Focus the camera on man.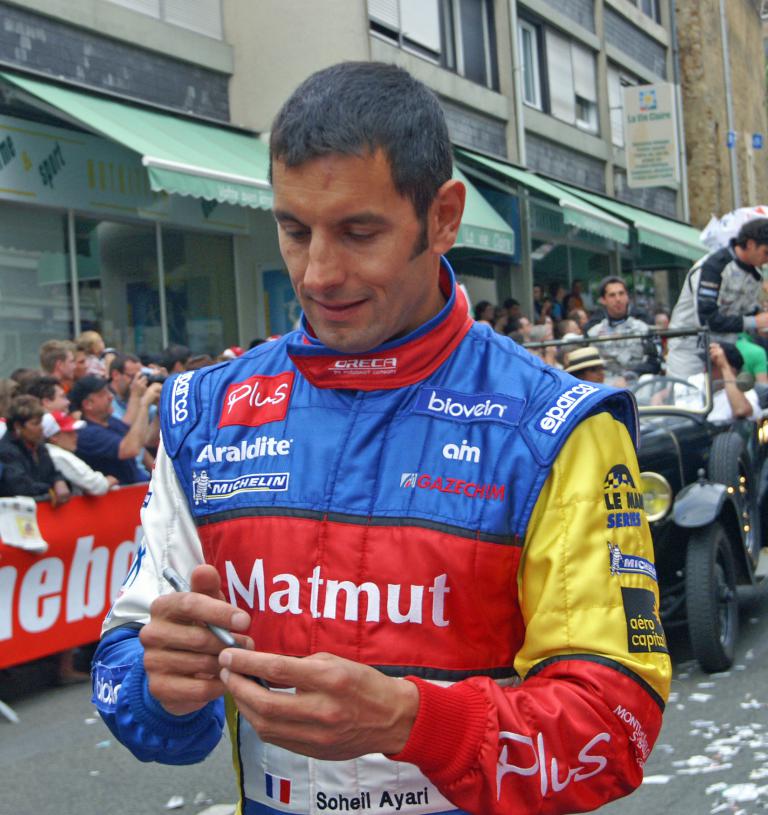
Focus region: bbox(88, 379, 156, 492).
